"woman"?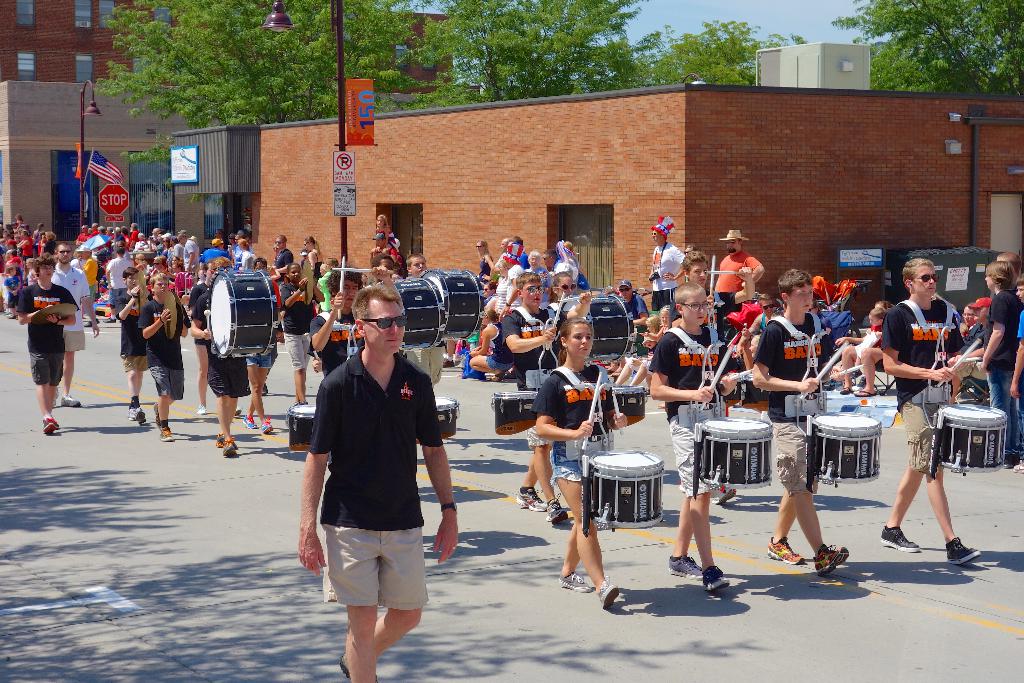
{"x1": 475, "y1": 238, "x2": 495, "y2": 284}
